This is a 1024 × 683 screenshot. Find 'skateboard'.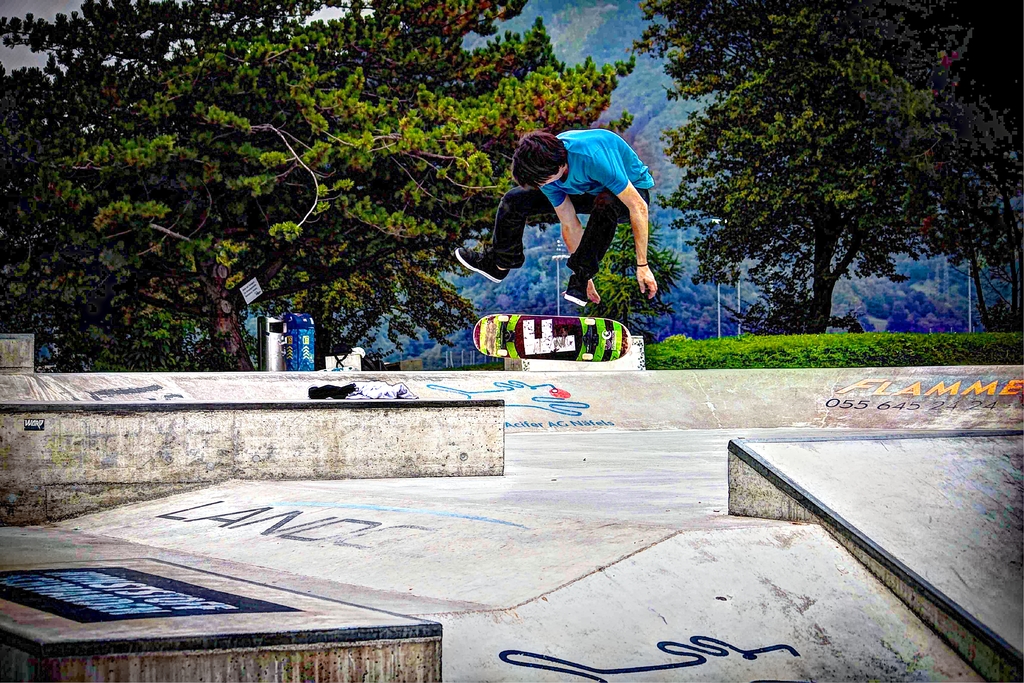
Bounding box: bbox(472, 314, 632, 363).
